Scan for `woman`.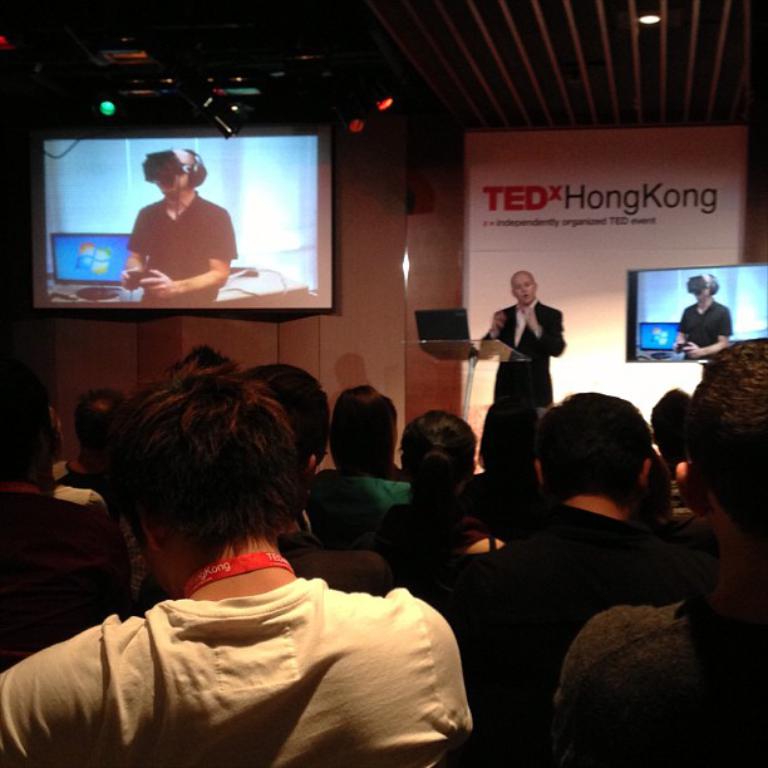
Scan result: region(373, 410, 487, 594).
